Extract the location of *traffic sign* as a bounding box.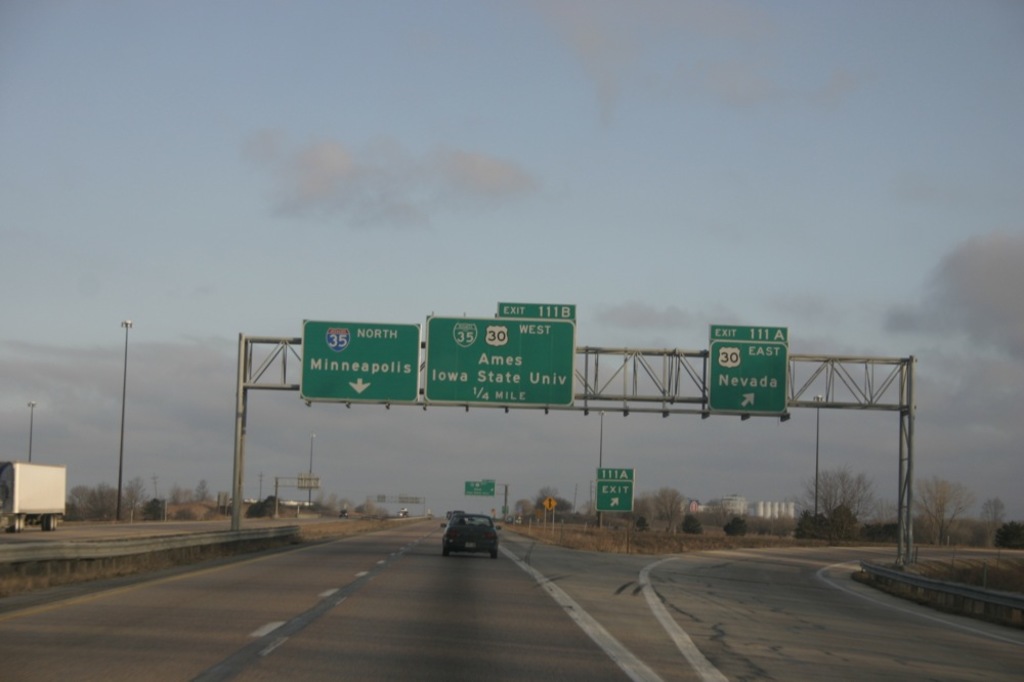
<region>542, 497, 559, 512</region>.
